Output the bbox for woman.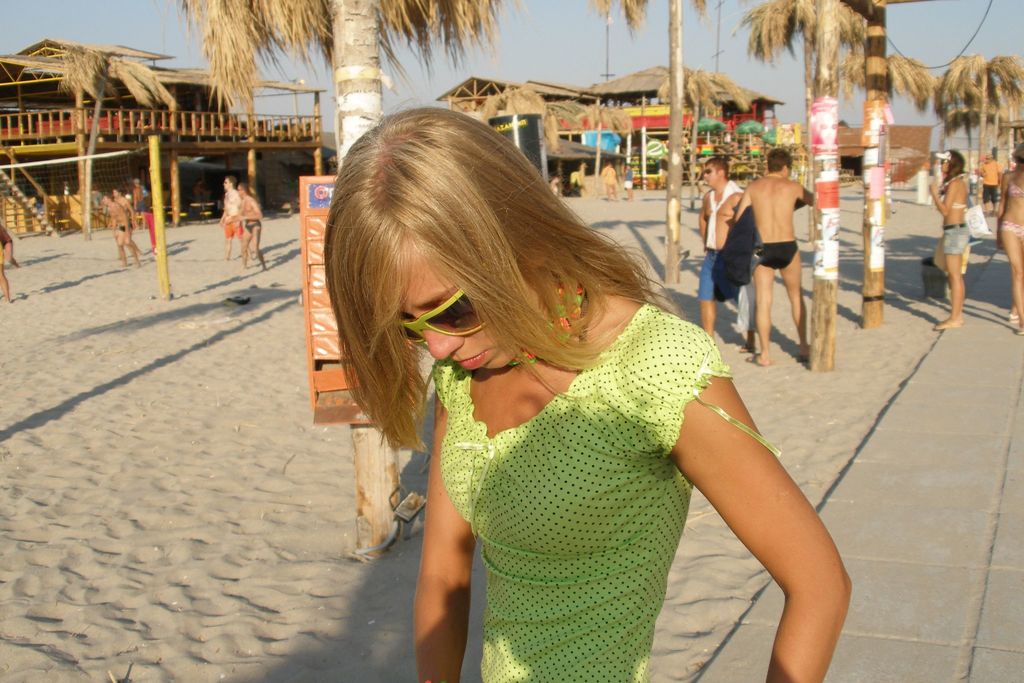
994,140,1023,338.
